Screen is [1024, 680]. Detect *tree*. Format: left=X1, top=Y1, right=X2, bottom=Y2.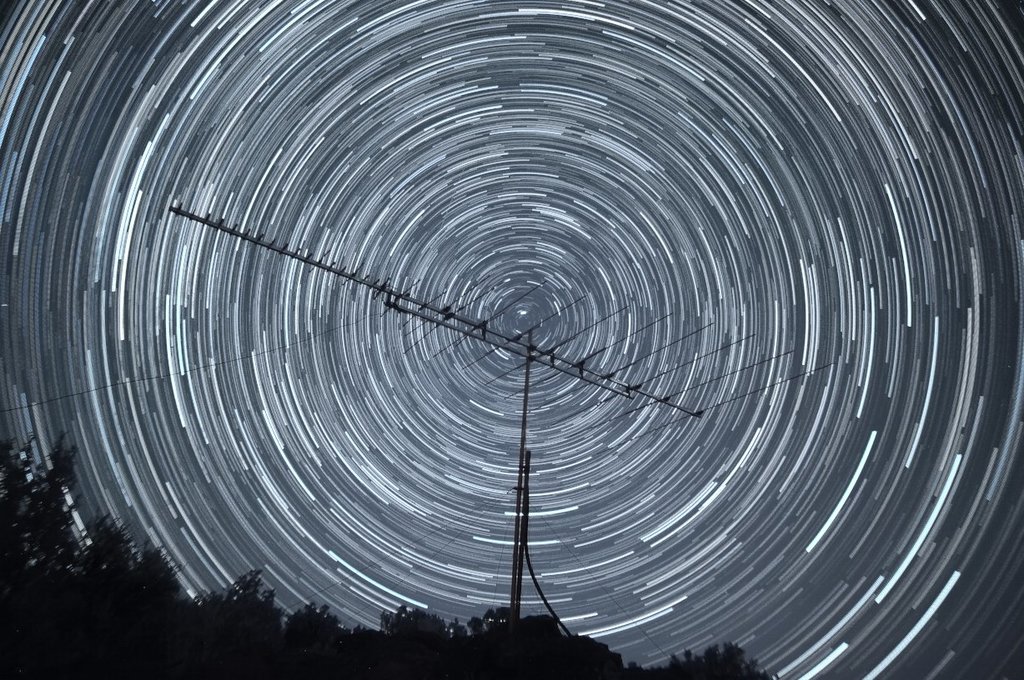
left=0, top=415, right=89, bottom=575.
